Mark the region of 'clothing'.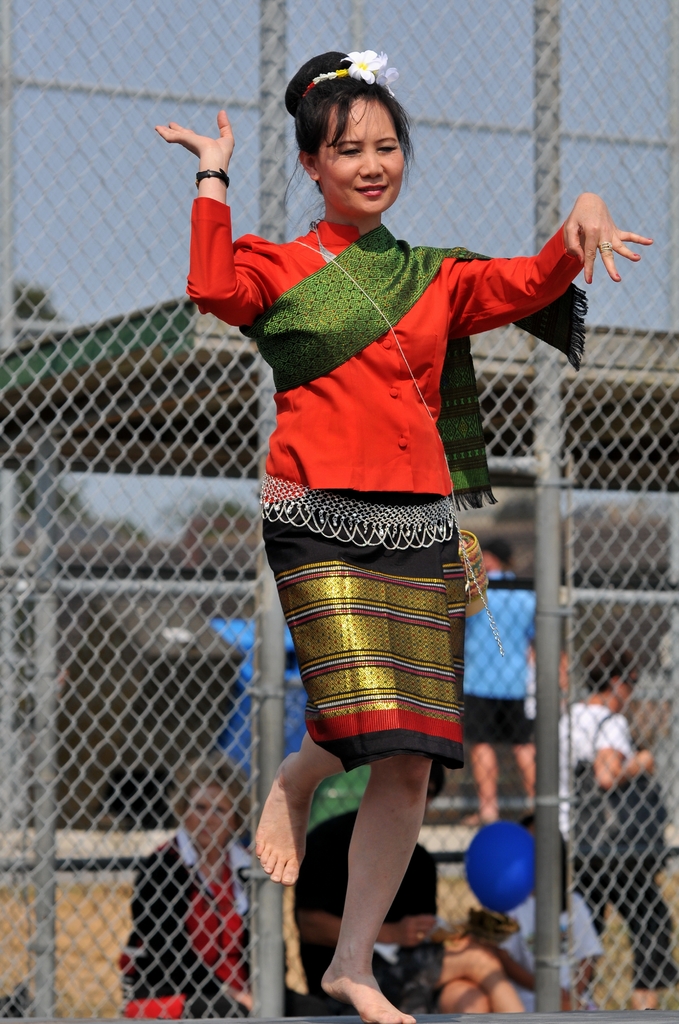
Region: box(200, 612, 334, 806).
